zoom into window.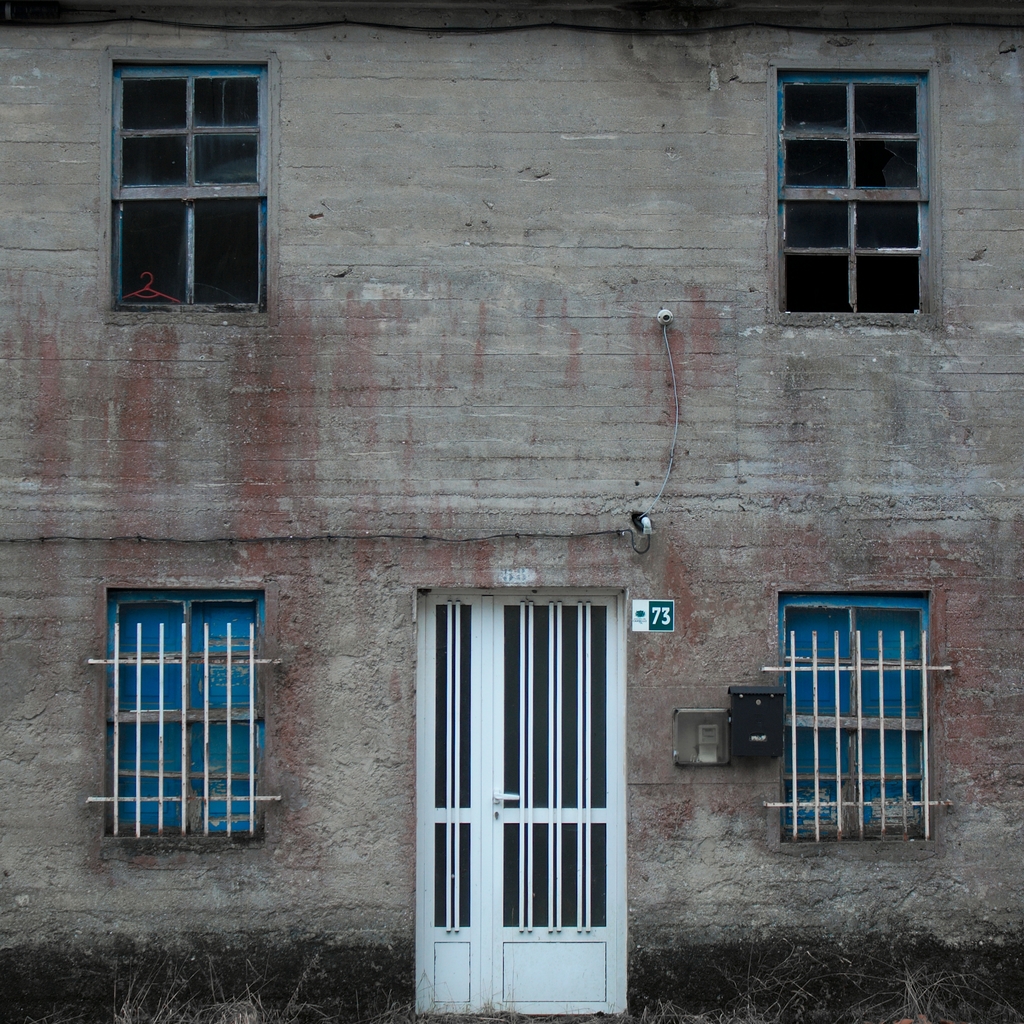
Zoom target: l=760, t=585, r=959, b=849.
